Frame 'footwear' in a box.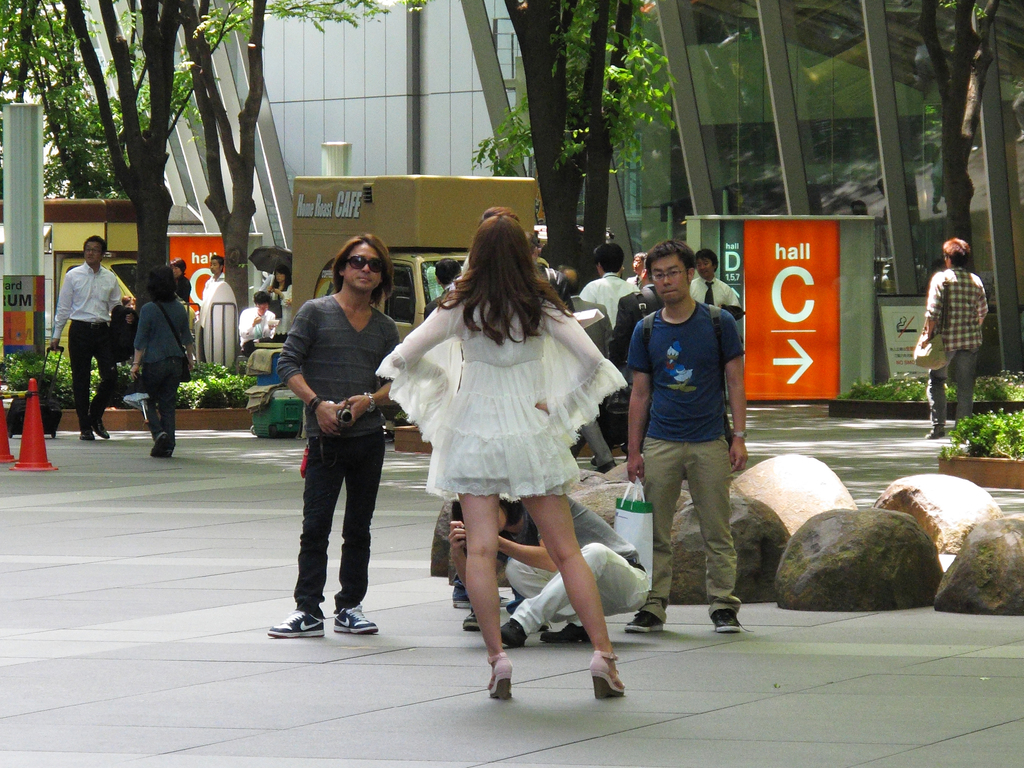
925, 426, 943, 443.
